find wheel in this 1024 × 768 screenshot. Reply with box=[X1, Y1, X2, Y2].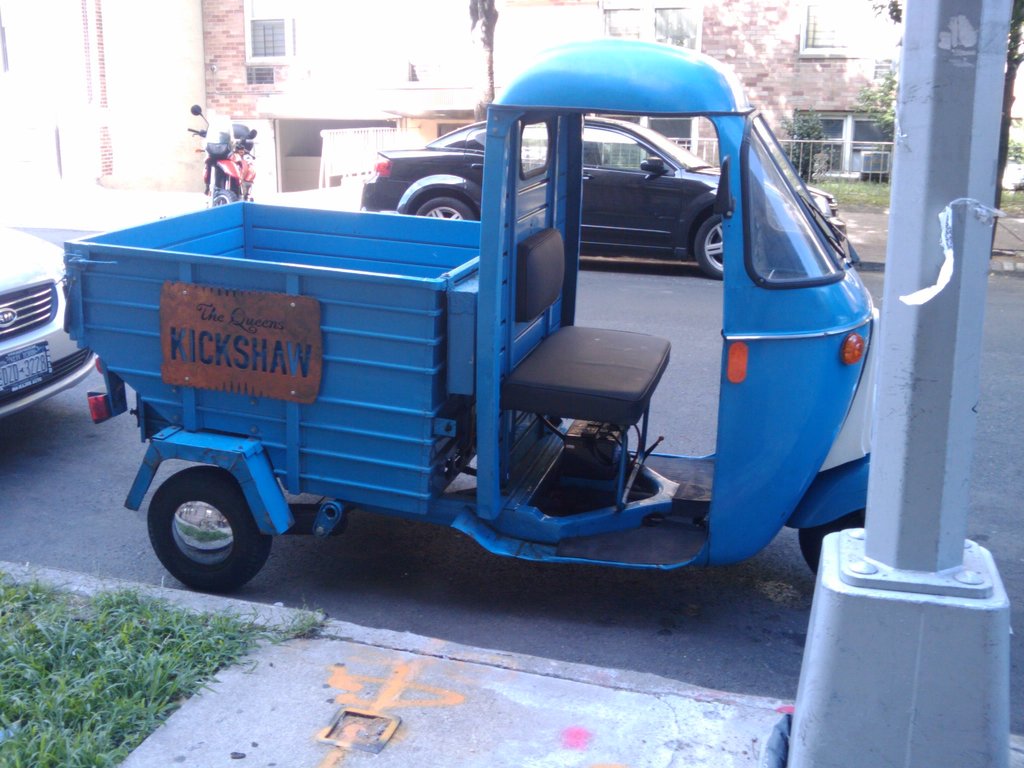
box=[694, 212, 730, 280].
